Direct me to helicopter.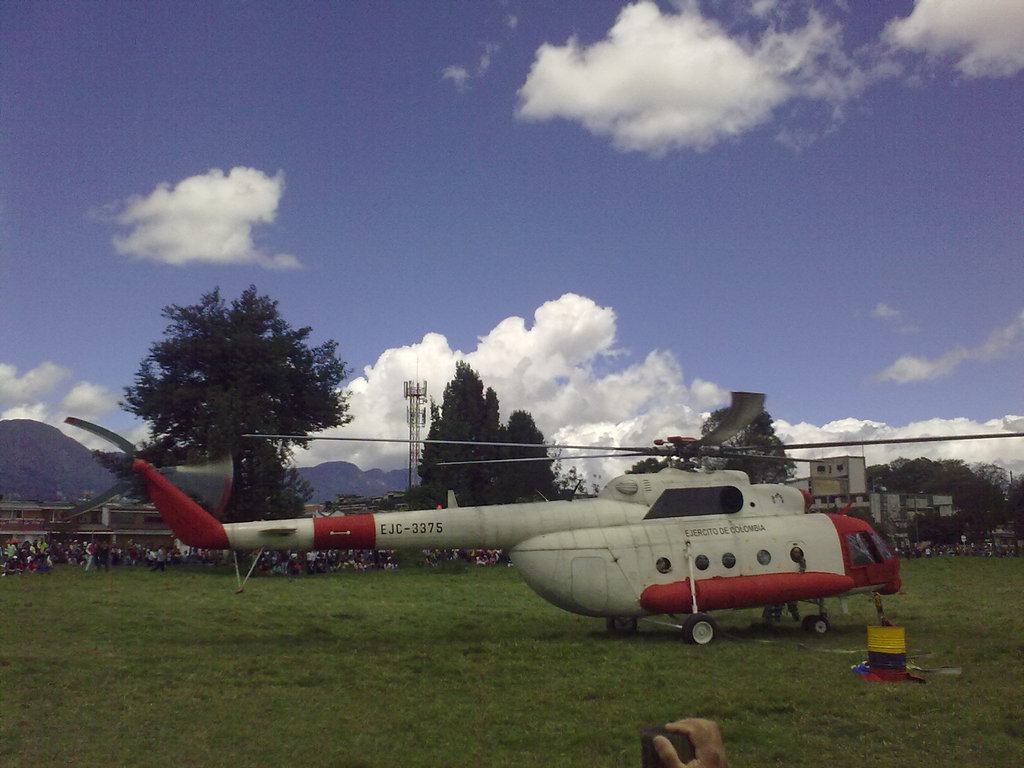
Direction: left=64, top=392, right=1023, bottom=646.
